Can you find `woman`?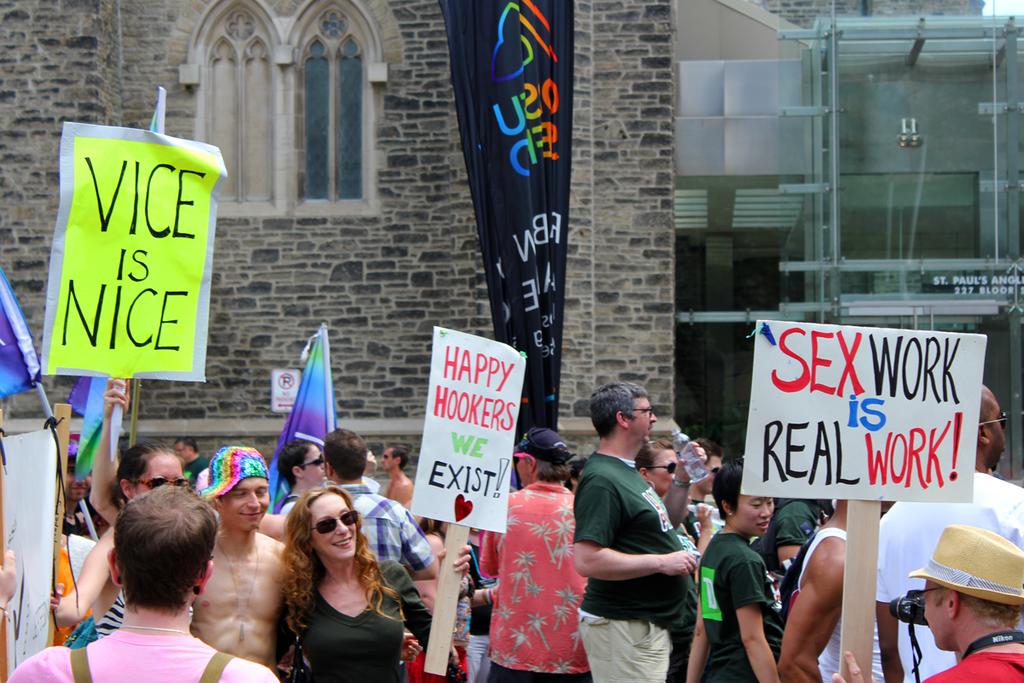
Yes, bounding box: box(272, 491, 482, 682).
